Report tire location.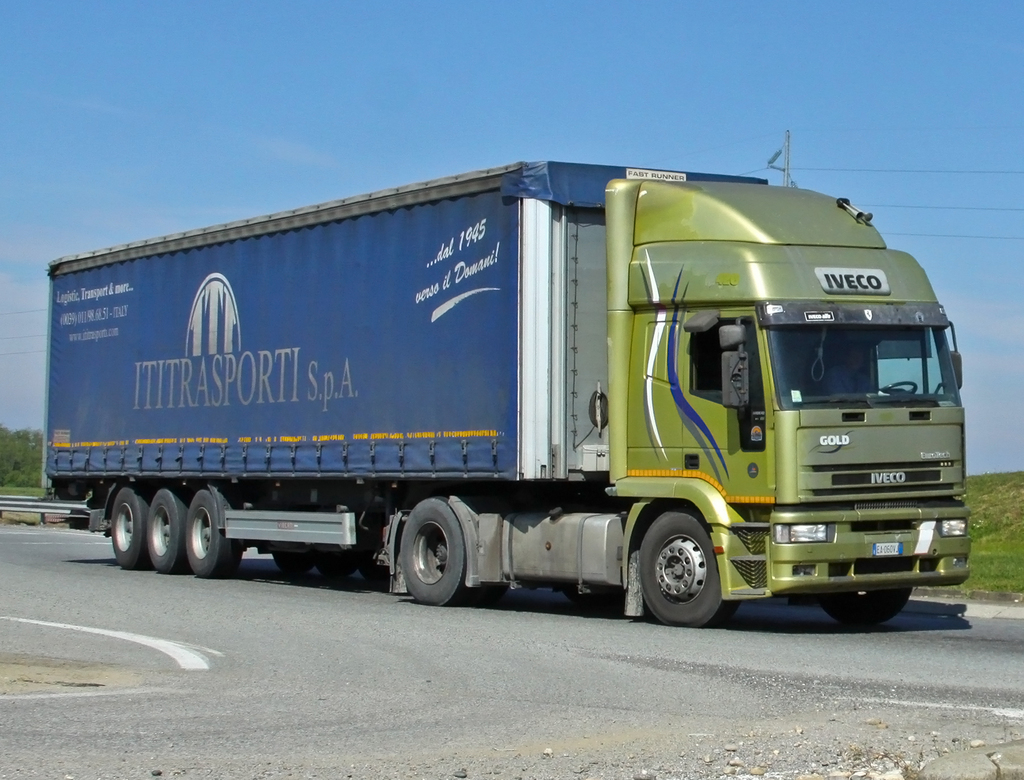
Report: (x1=634, y1=508, x2=736, y2=630).
